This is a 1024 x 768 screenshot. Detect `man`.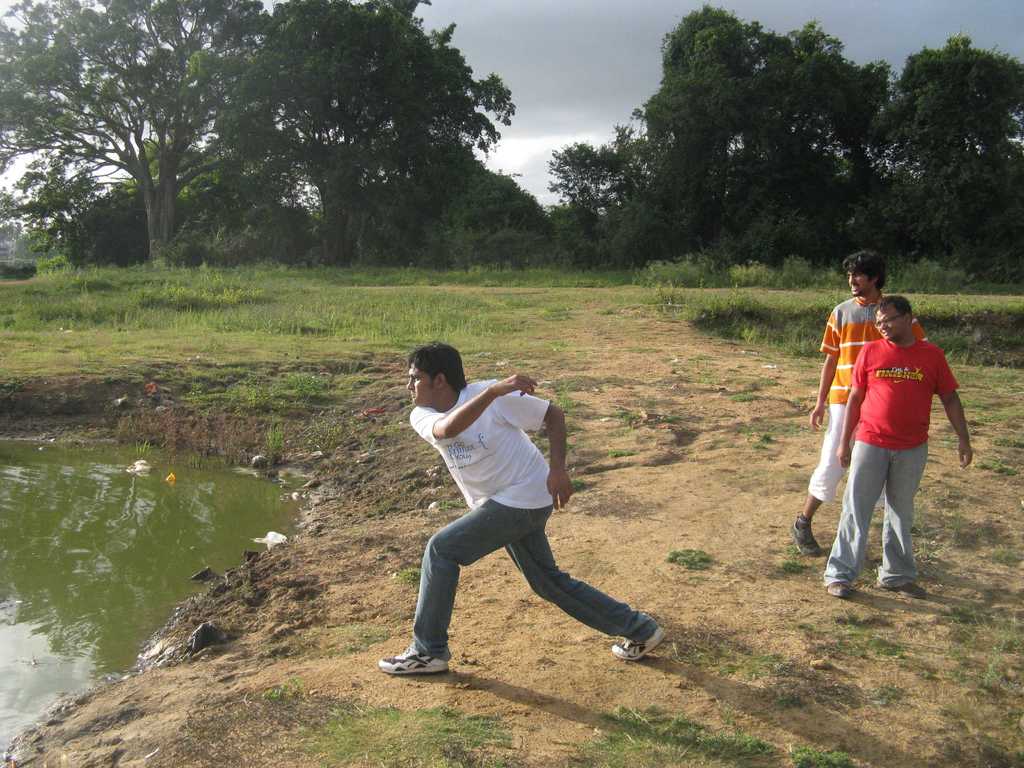
pyautogui.locateOnScreen(786, 243, 931, 556).
